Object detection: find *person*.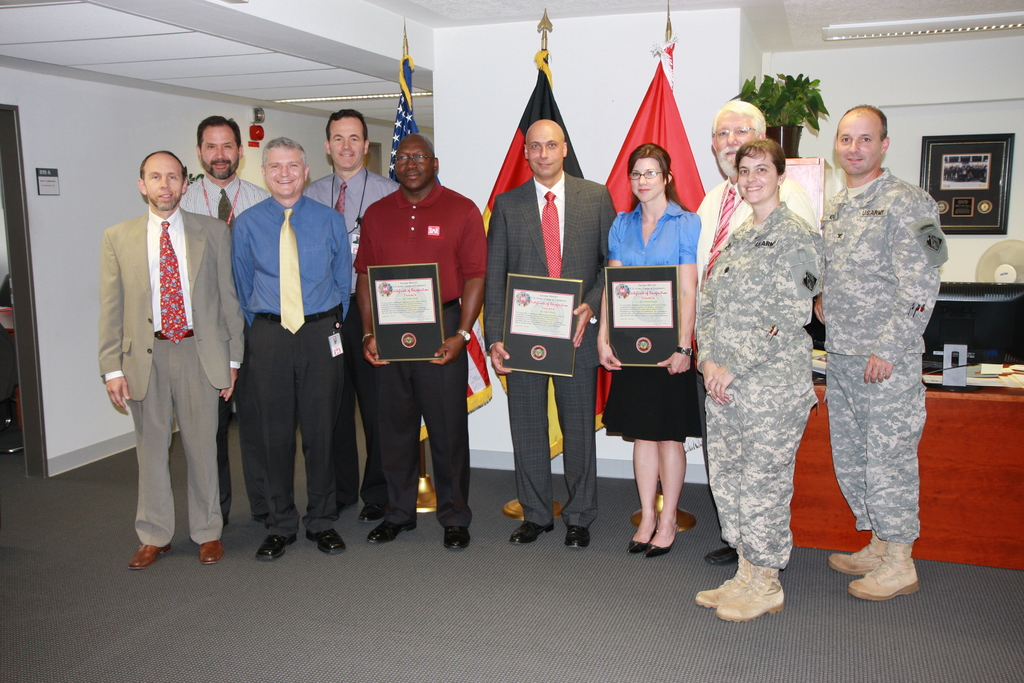
bbox(175, 113, 276, 539).
